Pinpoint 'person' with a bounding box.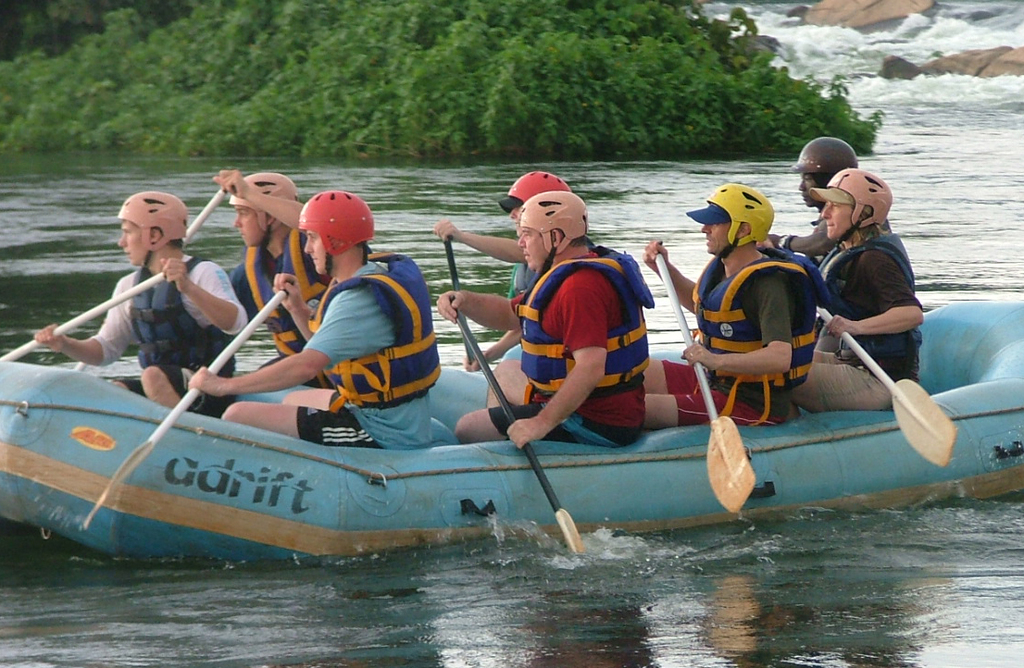
758/132/862/265.
